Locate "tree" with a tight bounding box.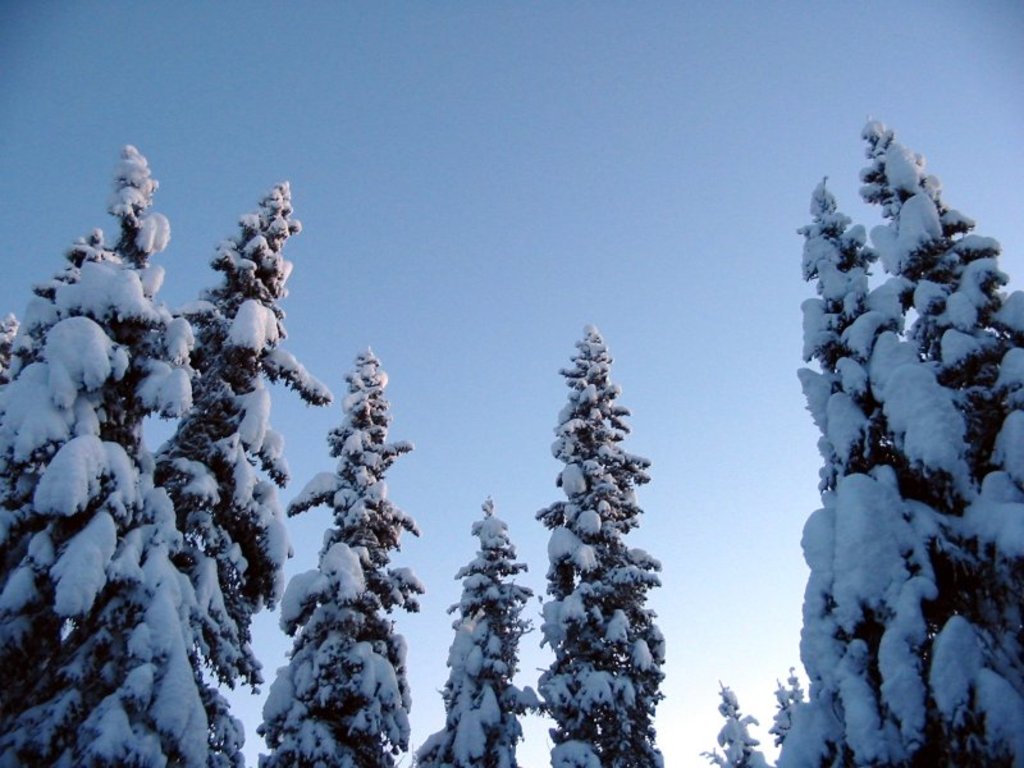
[556,316,662,767].
